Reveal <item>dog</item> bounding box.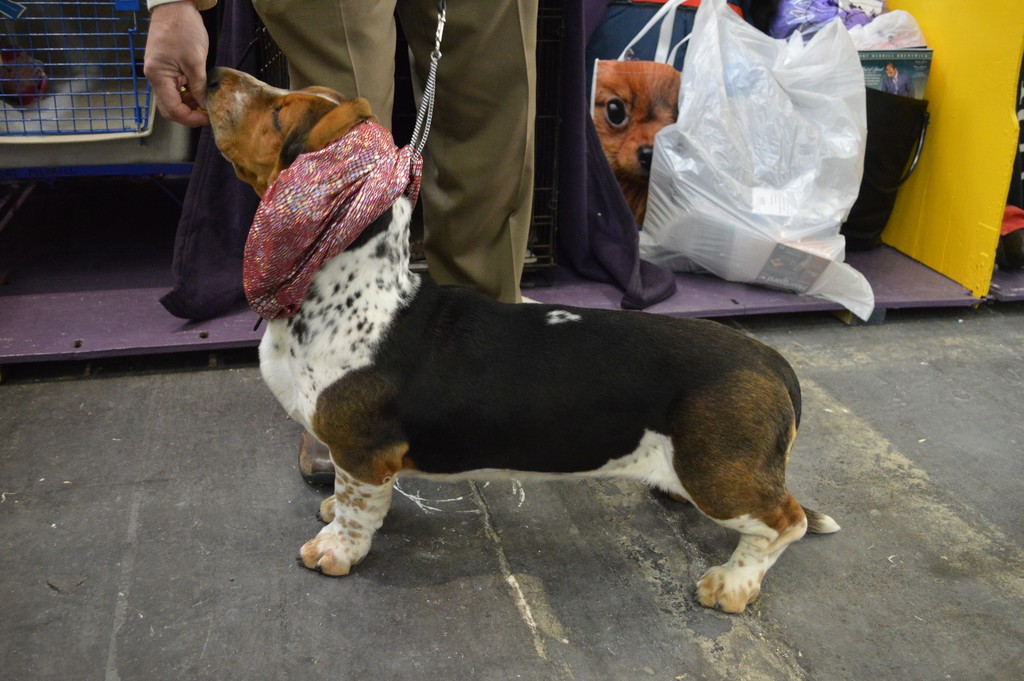
Revealed: BBox(589, 57, 684, 227).
